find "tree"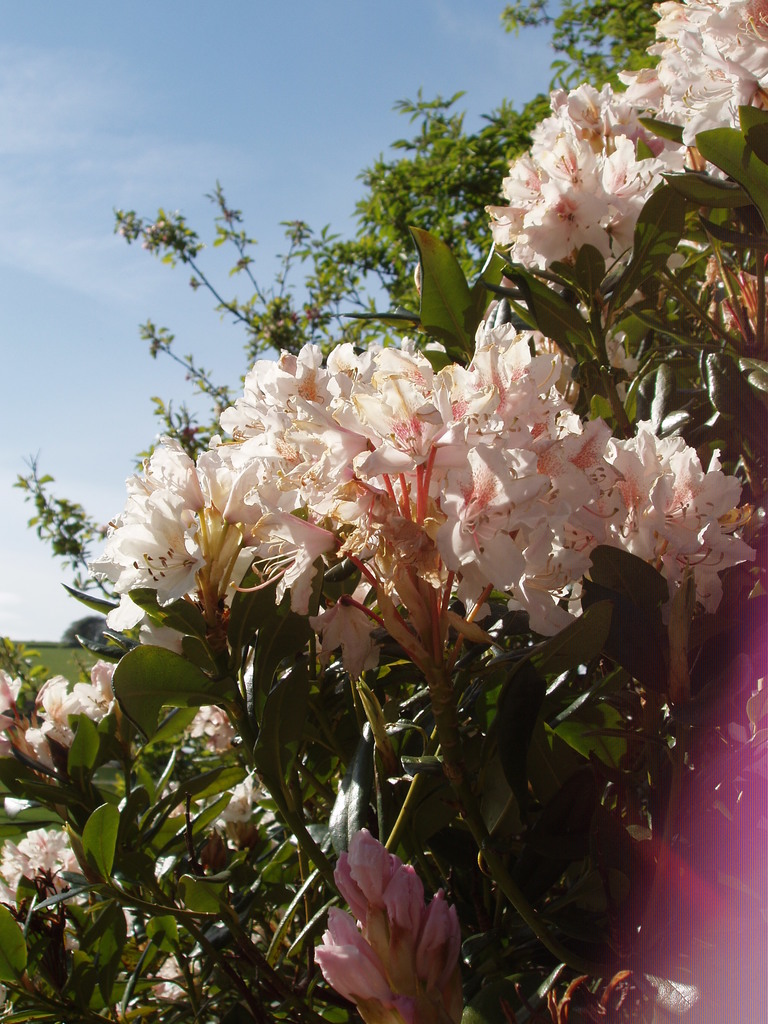
[61, 612, 110, 648]
